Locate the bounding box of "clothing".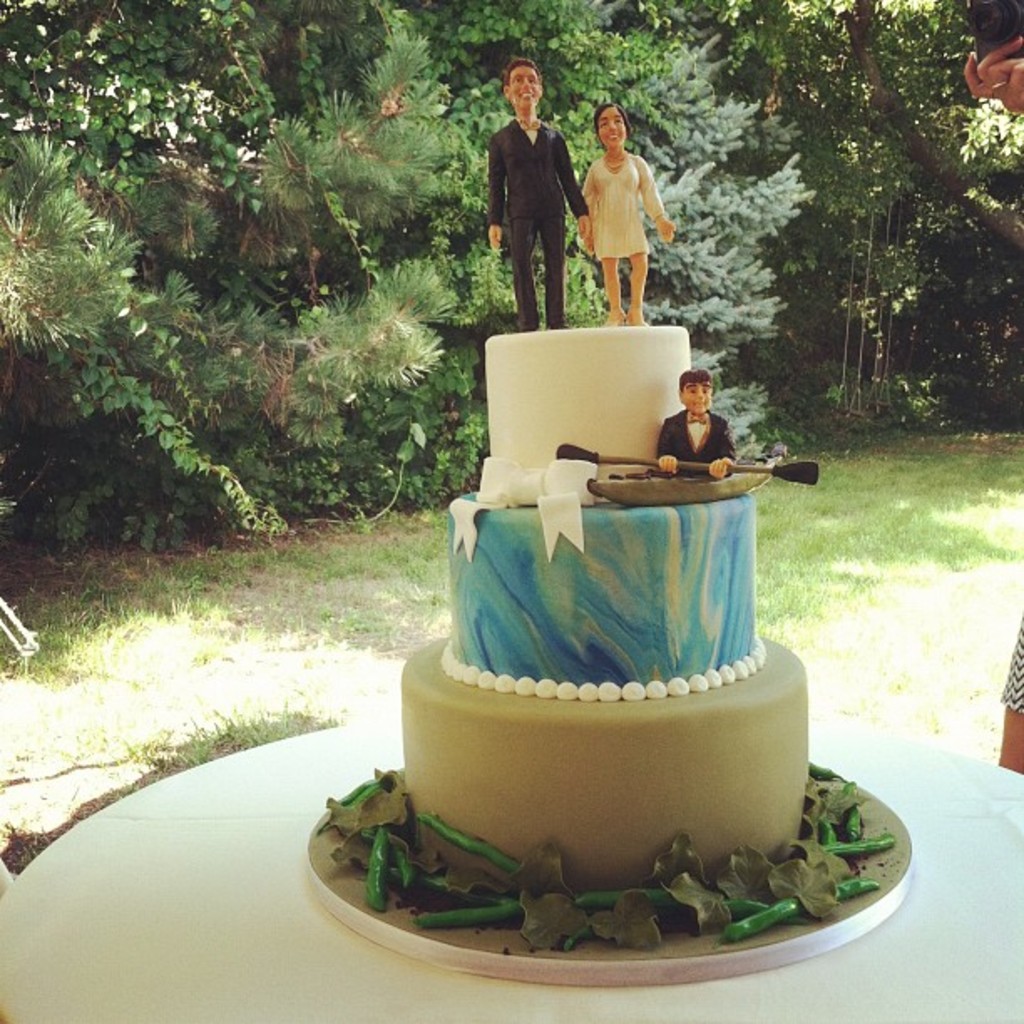
Bounding box: BBox(474, 114, 581, 328).
